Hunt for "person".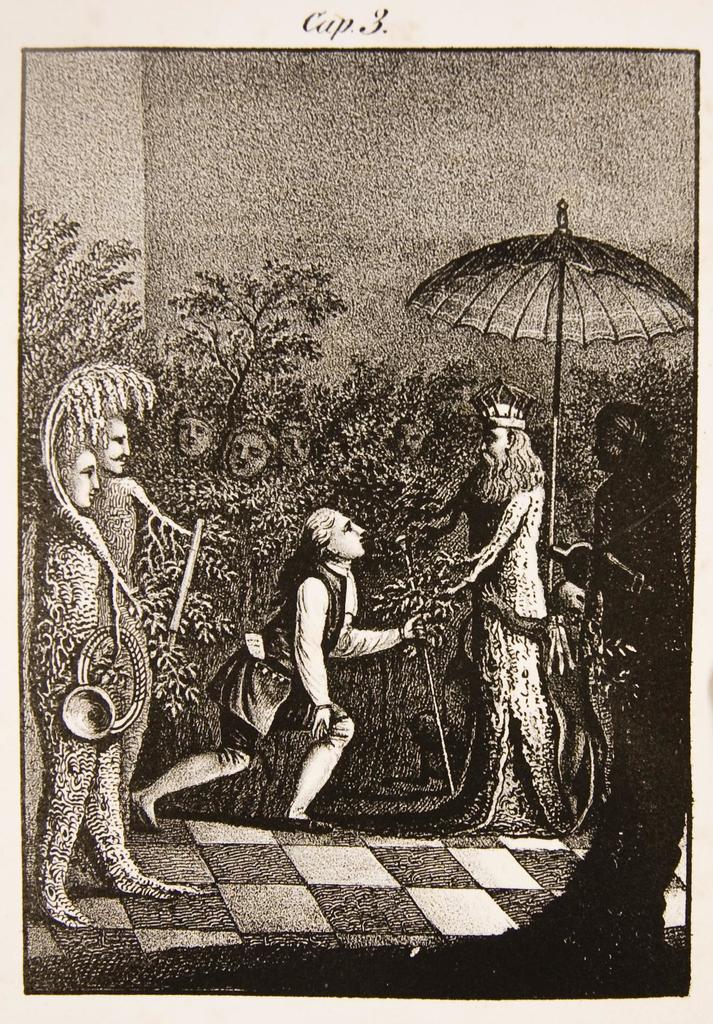
Hunted down at bbox=(397, 417, 427, 457).
